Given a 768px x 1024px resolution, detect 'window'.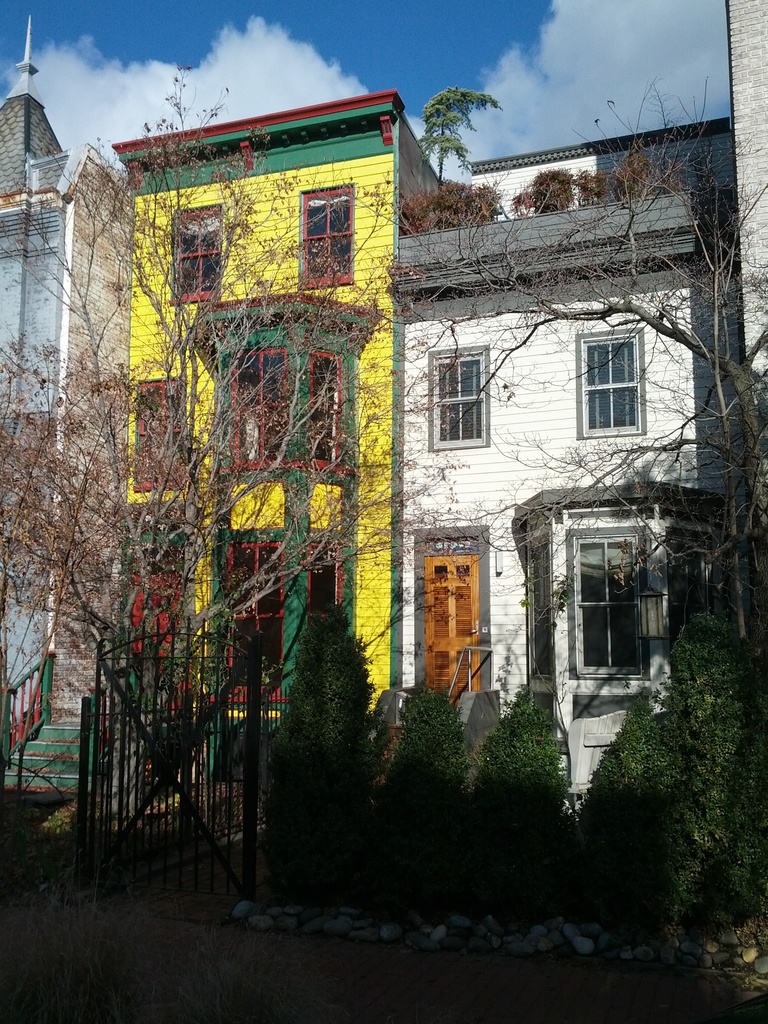
crop(131, 384, 191, 491).
